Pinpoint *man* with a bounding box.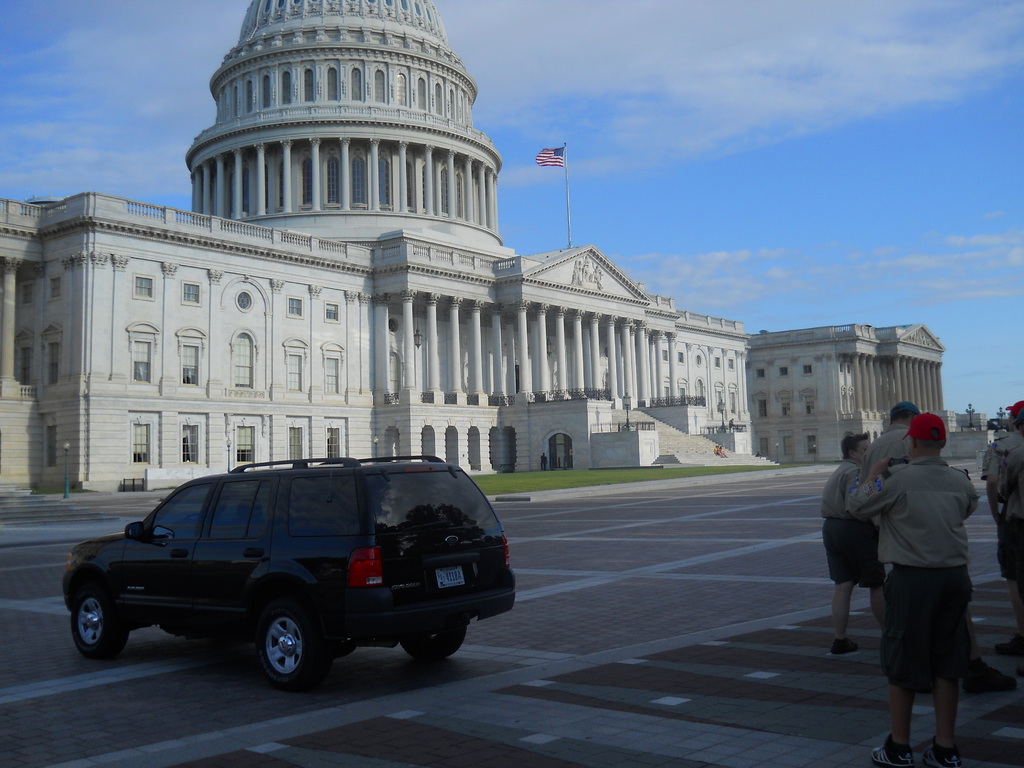
box=[835, 398, 1000, 749].
